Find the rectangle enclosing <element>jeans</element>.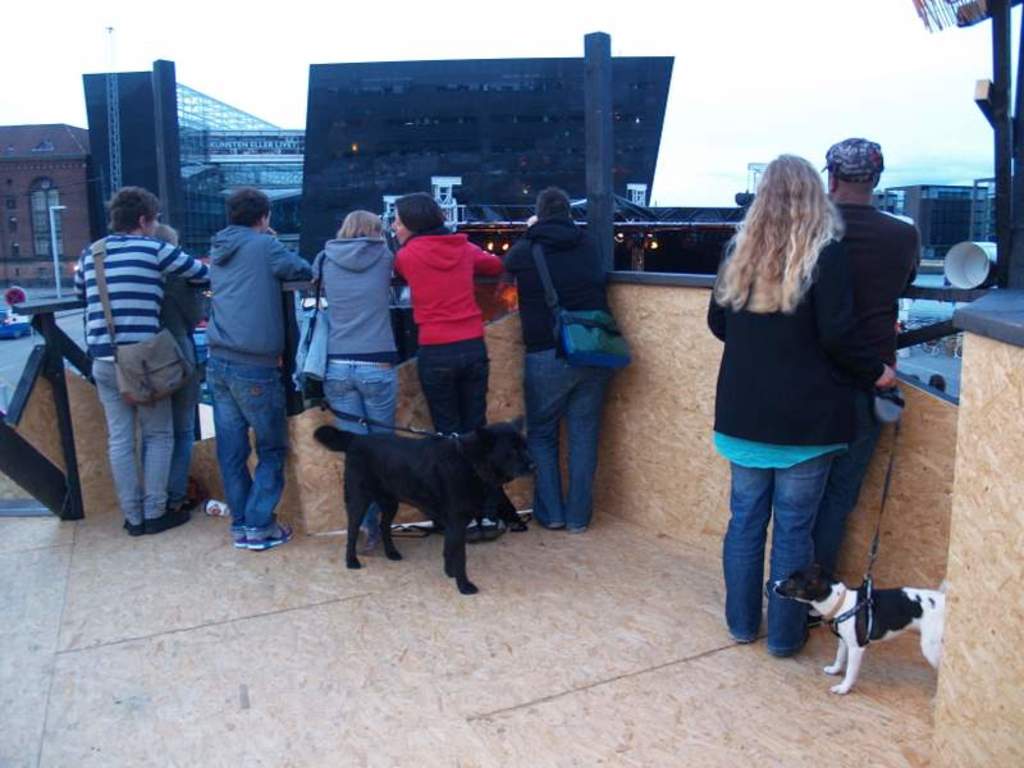
723/454/831/655.
